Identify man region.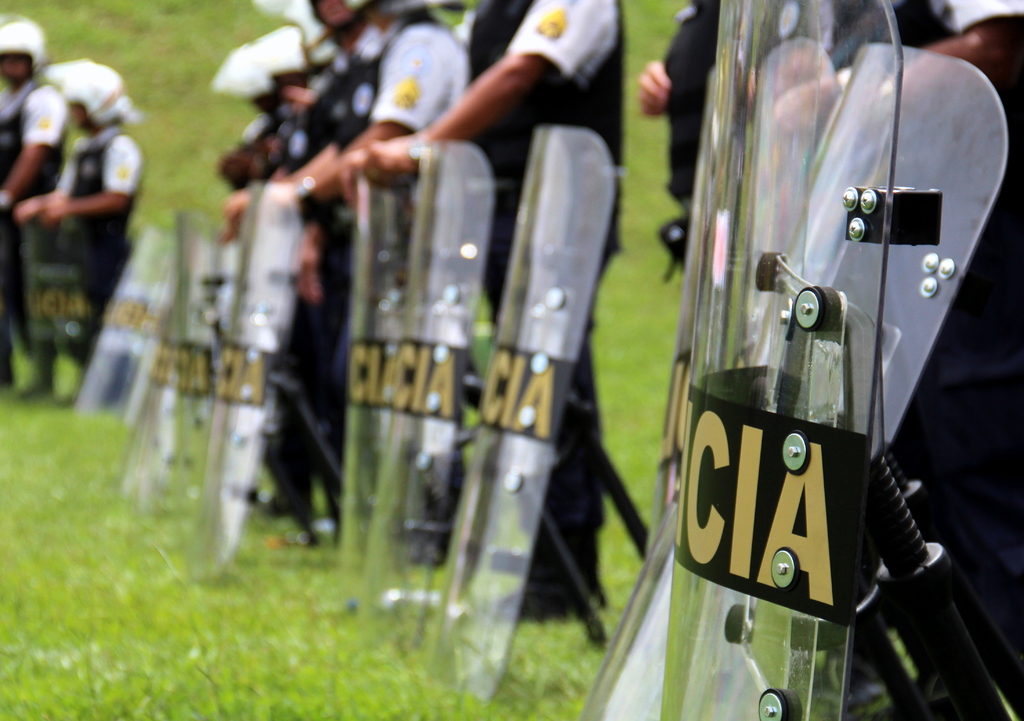
Region: left=0, top=24, right=67, bottom=393.
